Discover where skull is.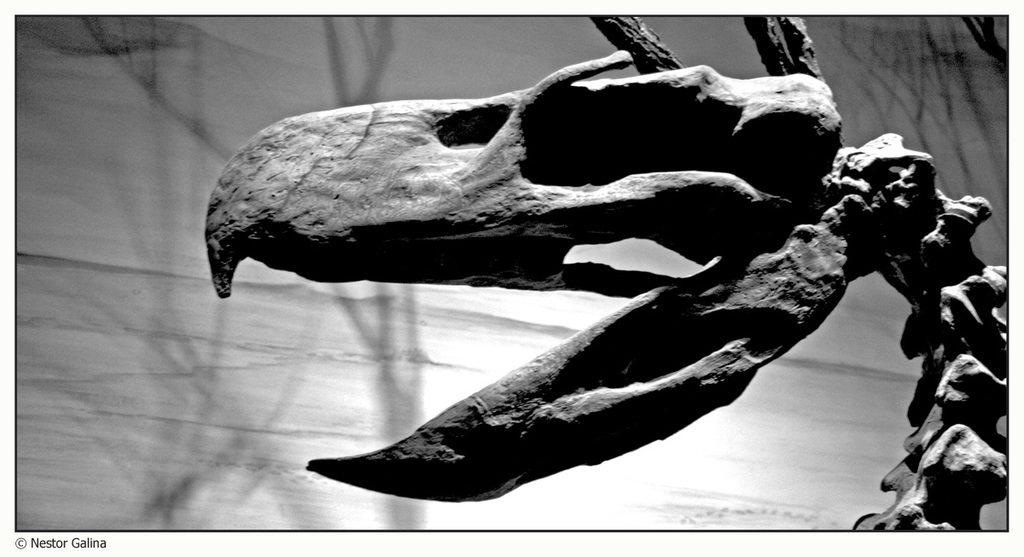
Discovered at [203,48,887,506].
